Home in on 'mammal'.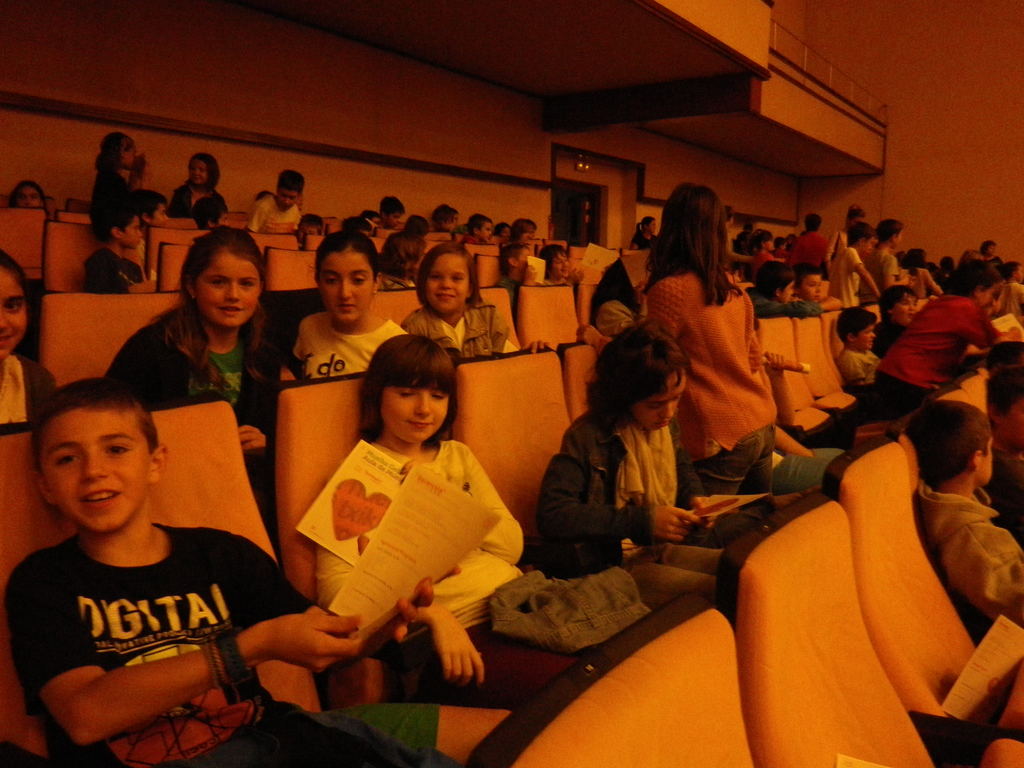
Homed in at x1=746 y1=259 x2=827 y2=316.
